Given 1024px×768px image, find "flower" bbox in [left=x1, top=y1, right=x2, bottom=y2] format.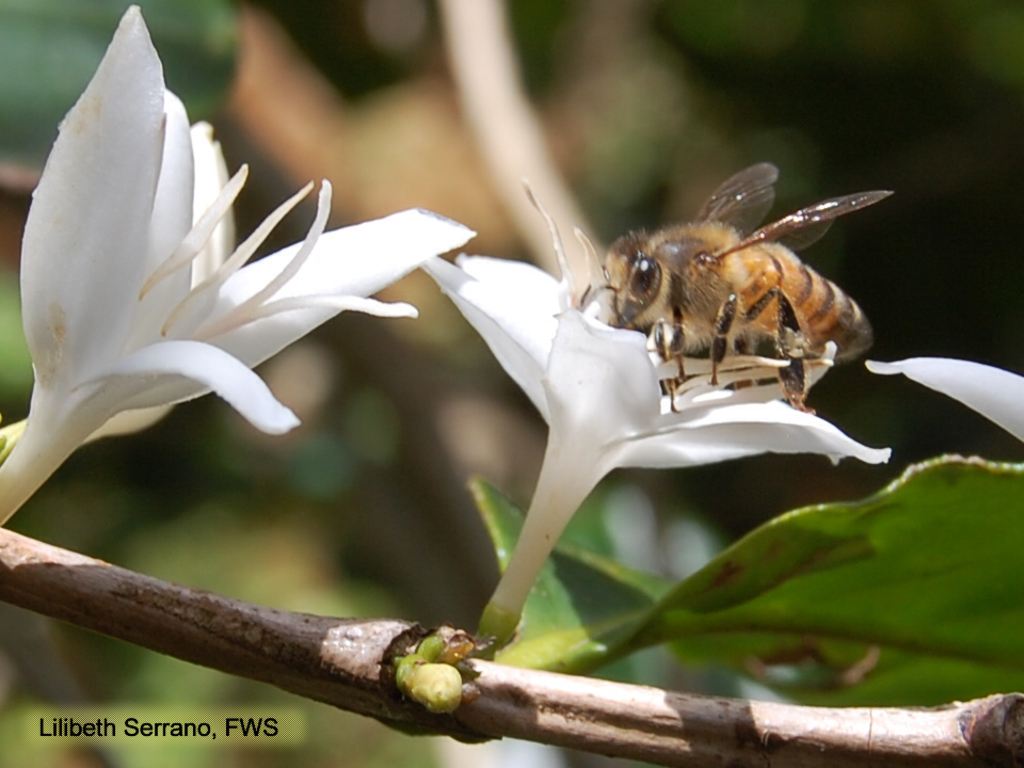
[left=862, top=355, right=1023, bottom=441].
